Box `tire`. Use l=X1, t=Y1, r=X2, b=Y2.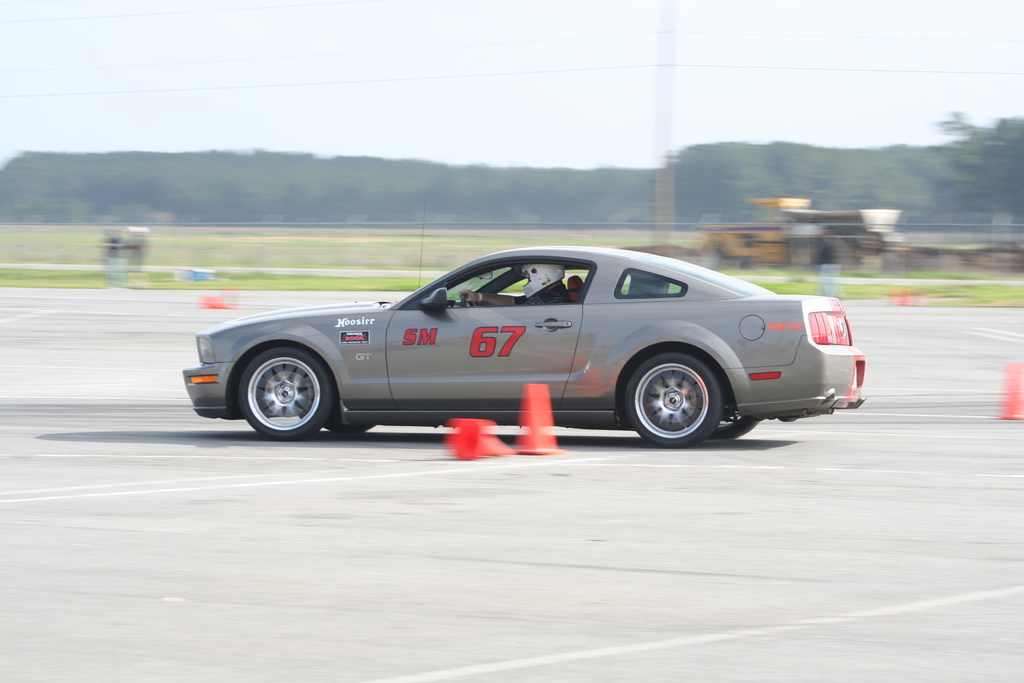
l=623, t=353, r=720, b=447.
